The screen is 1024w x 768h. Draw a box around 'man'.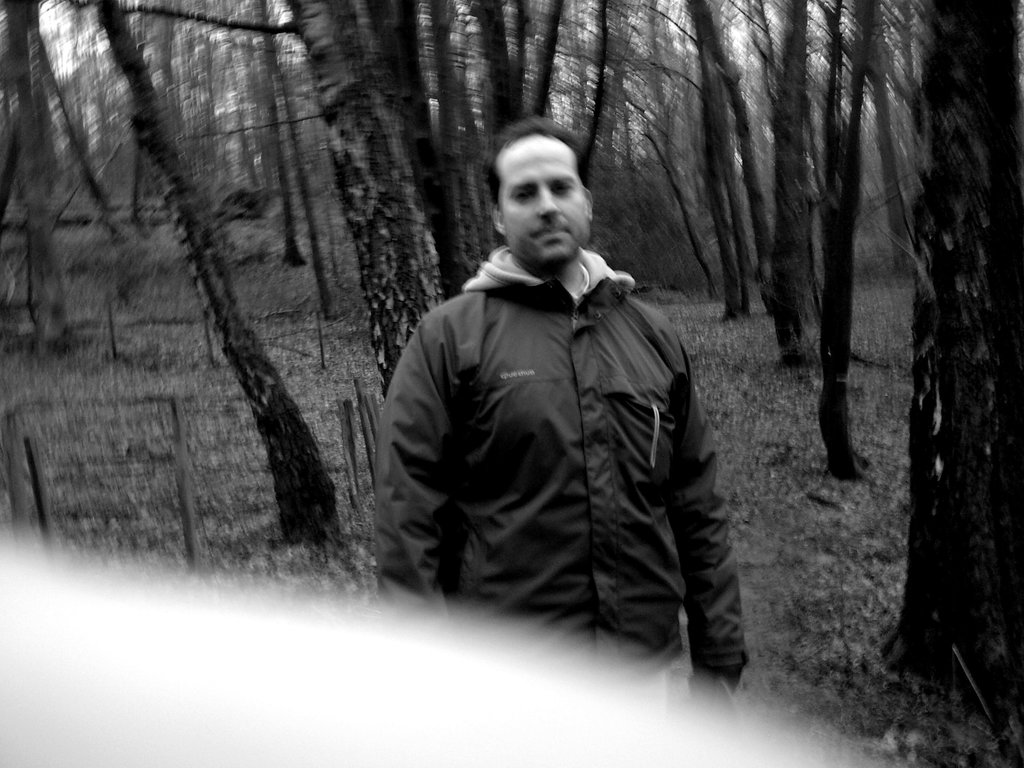
385, 122, 749, 719.
